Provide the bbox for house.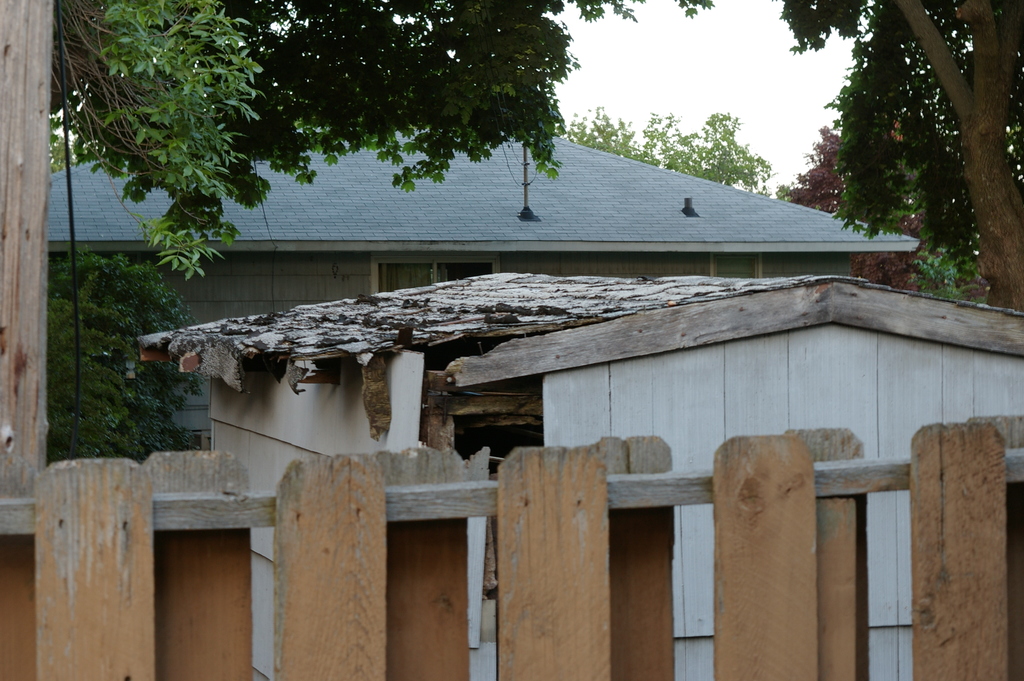
41/126/919/450.
